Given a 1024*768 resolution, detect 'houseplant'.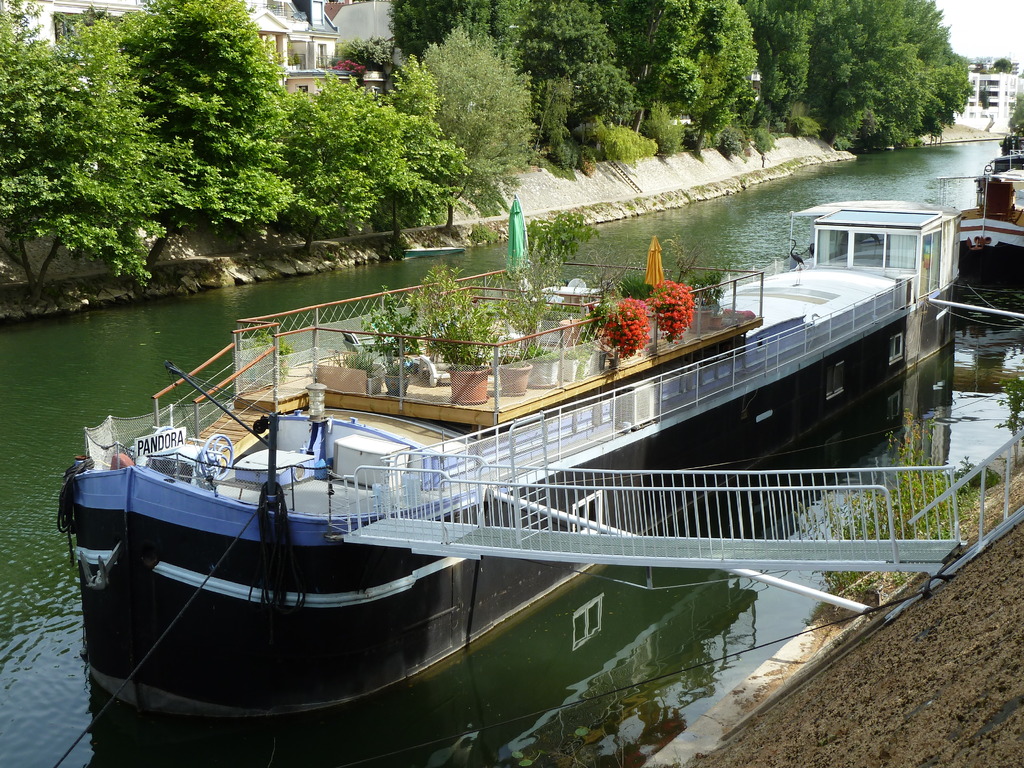
(360, 280, 425, 398).
